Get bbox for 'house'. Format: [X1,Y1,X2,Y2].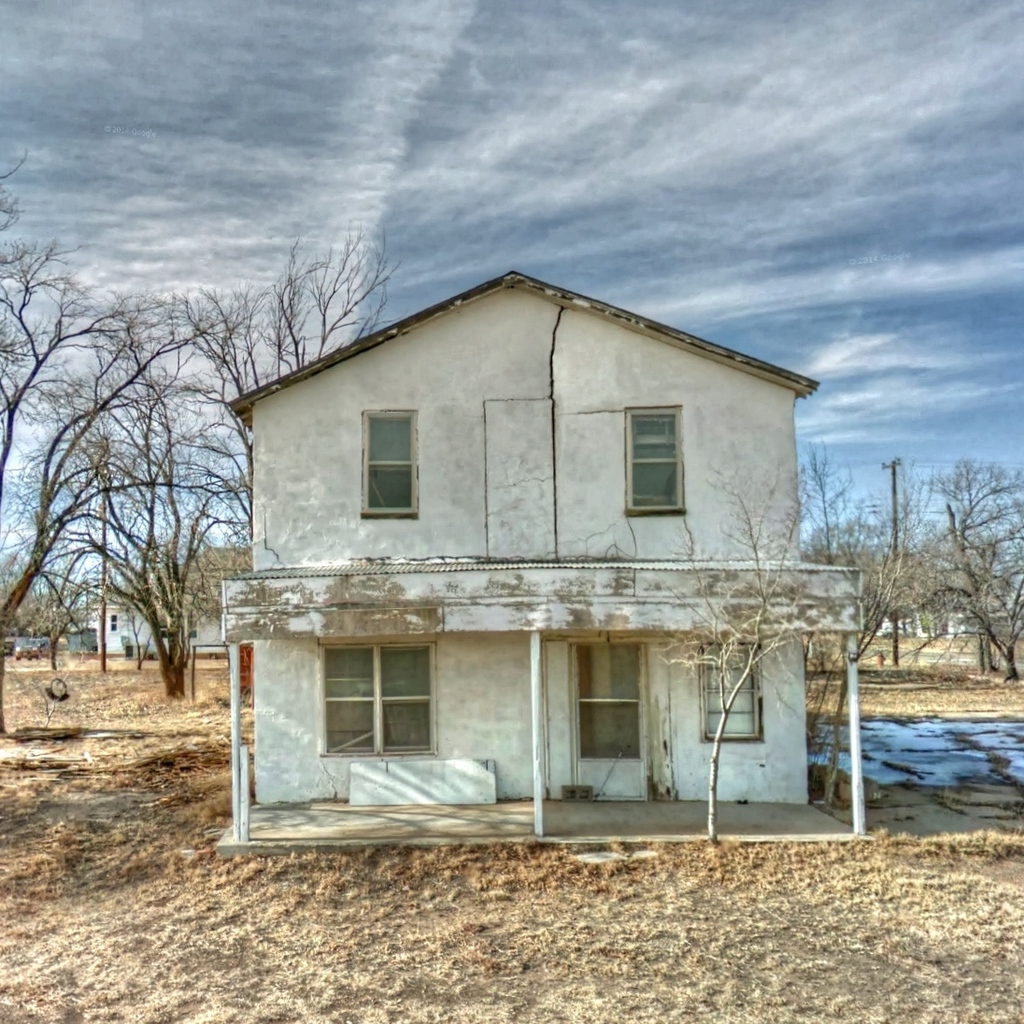
[210,268,864,859].
